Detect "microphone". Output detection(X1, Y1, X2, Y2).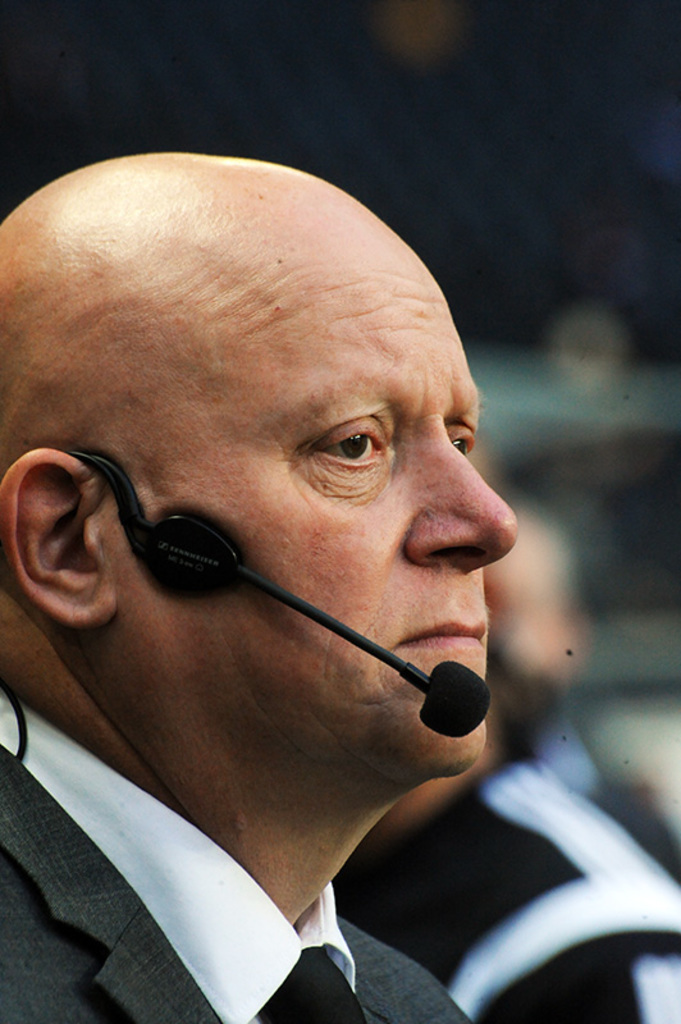
detection(413, 660, 498, 741).
